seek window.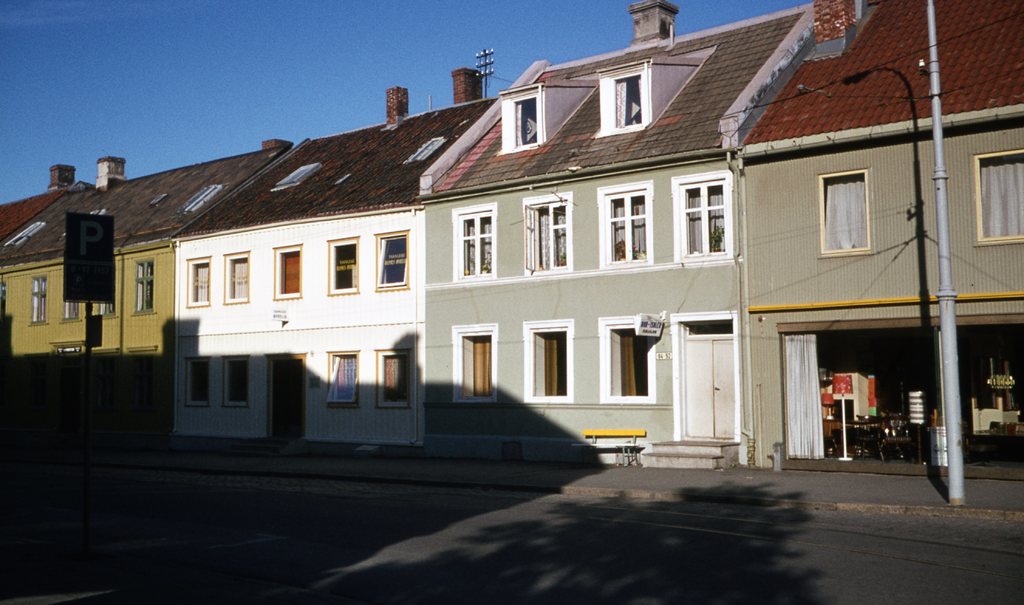
box(24, 273, 47, 328).
